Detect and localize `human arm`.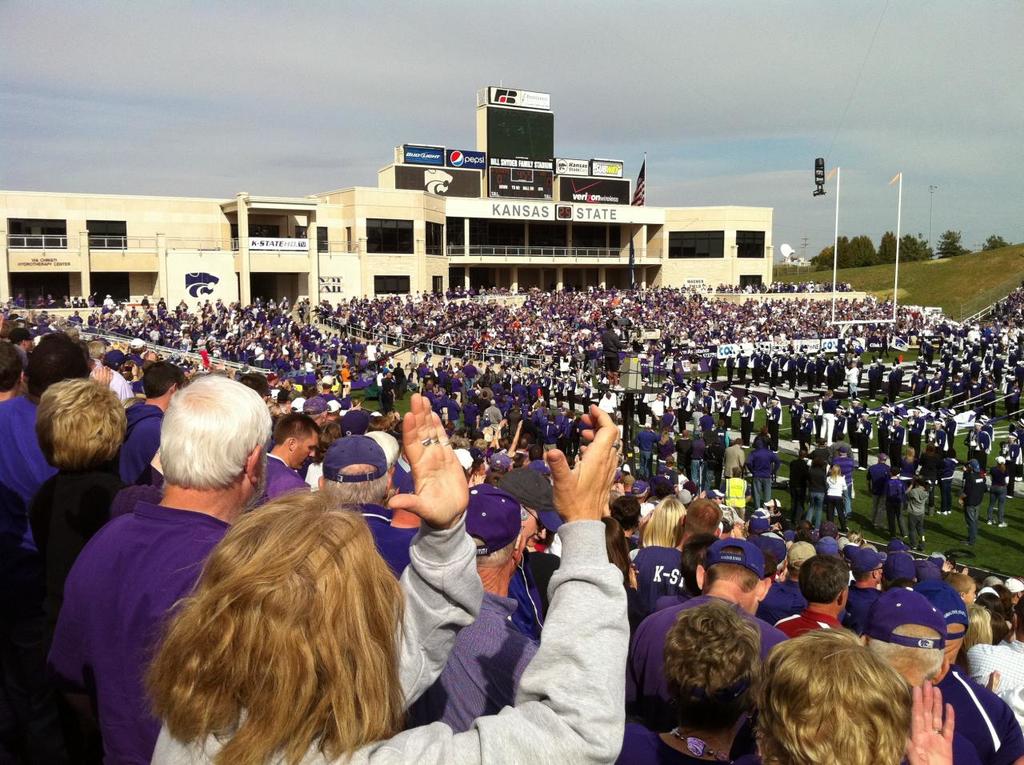
Localized at bbox=[393, 383, 494, 715].
